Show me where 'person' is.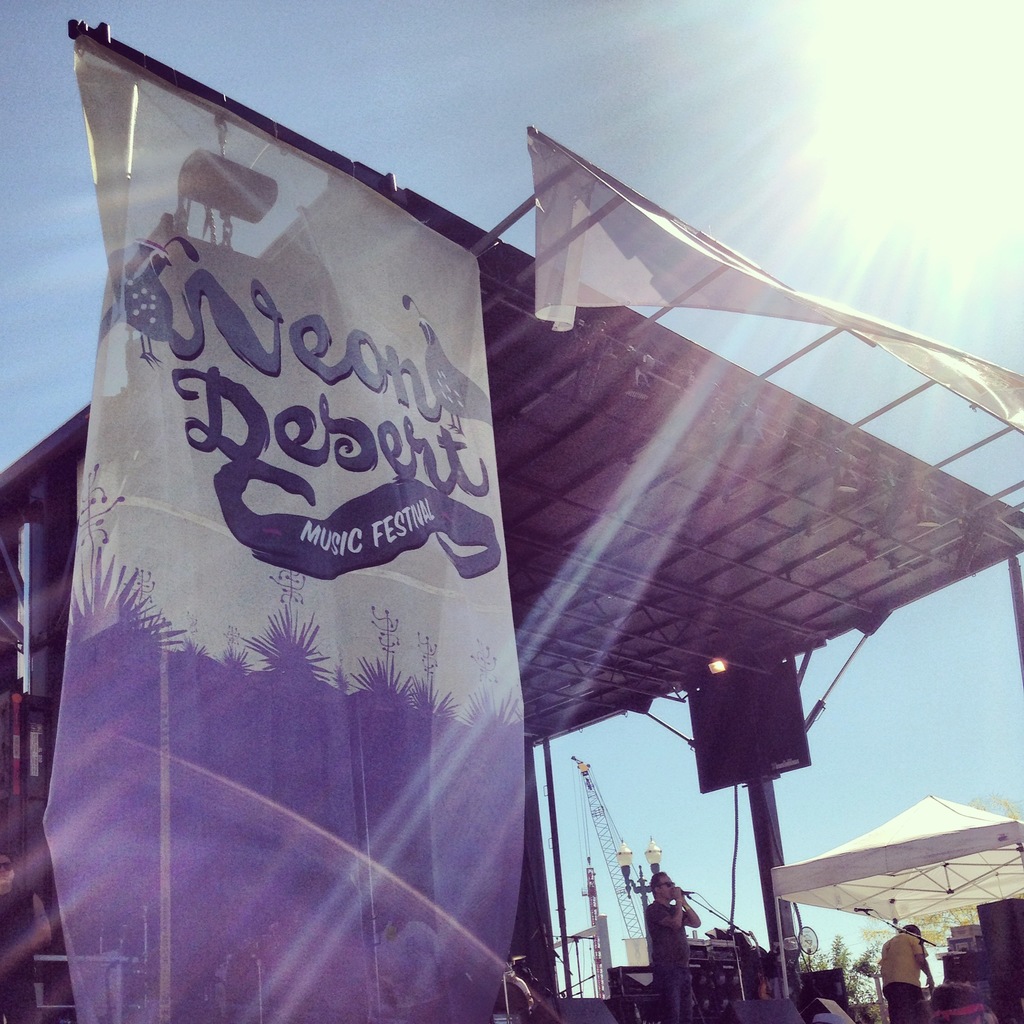
'person' is at detection(644, 872, 700, 1023).
